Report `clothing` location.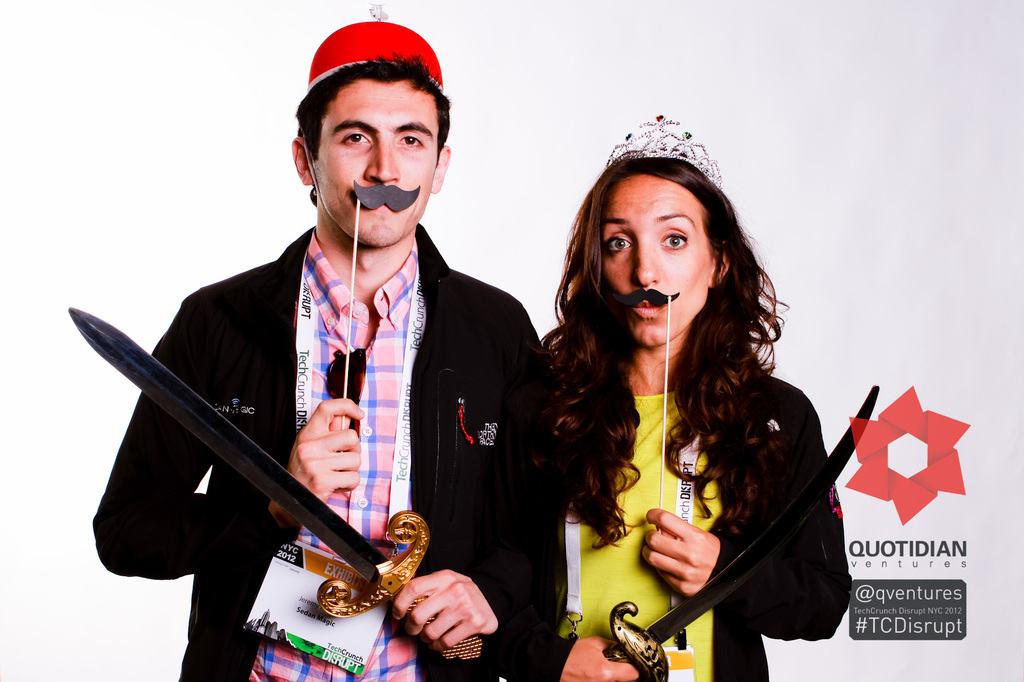
Report: region(98, 170, 519, 660).
